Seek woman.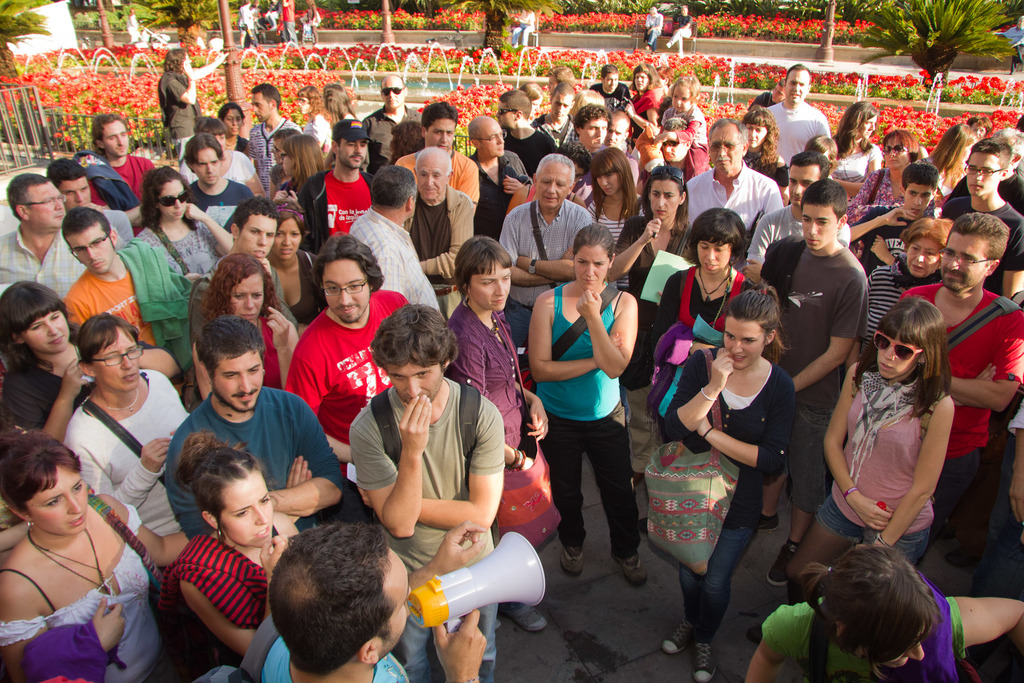
pyautogui.locateOnScreen(844, 126, 947, 267).
